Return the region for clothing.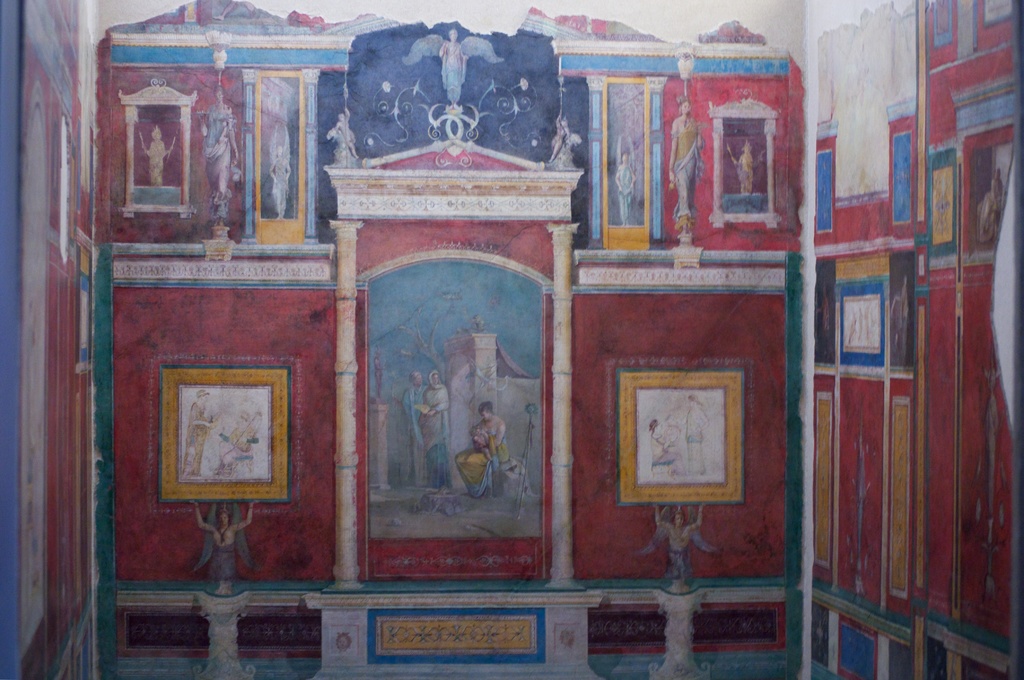
l=148, t=140, r=166, b=182.
